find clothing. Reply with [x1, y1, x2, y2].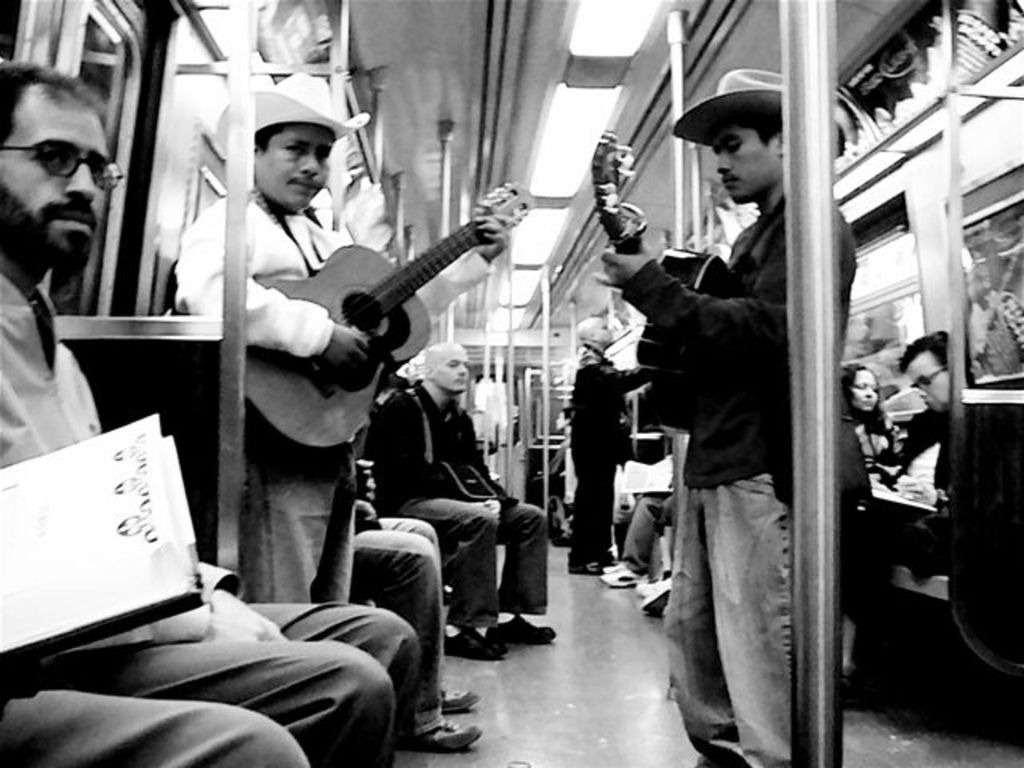
[837, 408, 901, 461].
